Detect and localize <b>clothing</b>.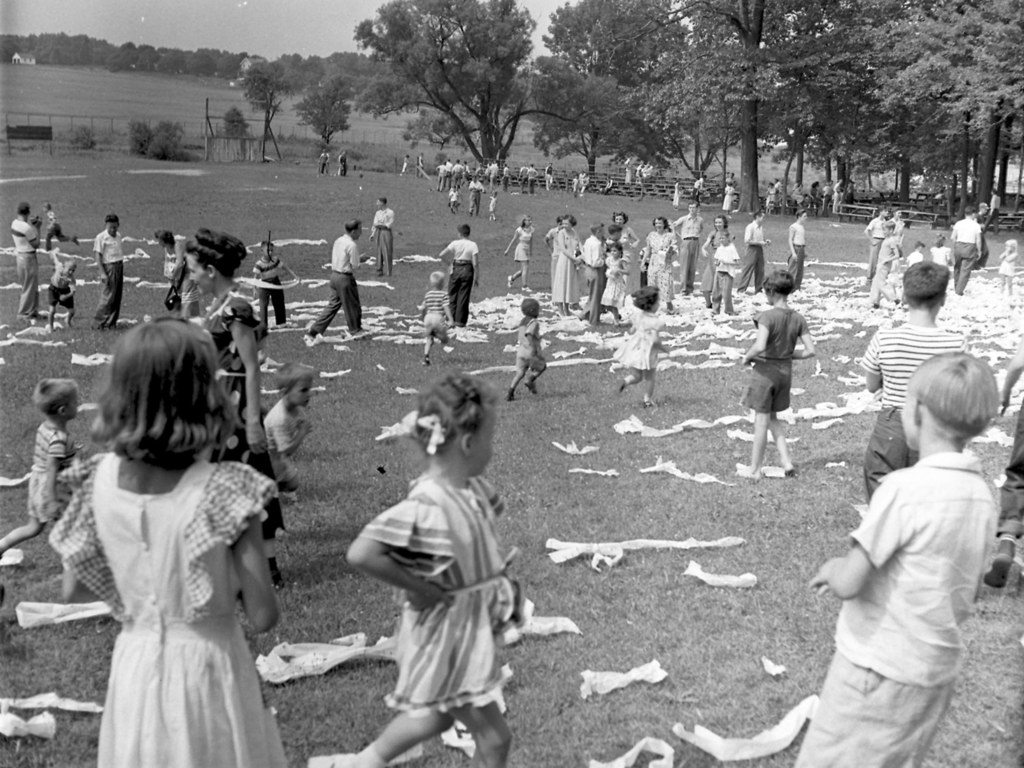
Localized at (47,456,276,765).
